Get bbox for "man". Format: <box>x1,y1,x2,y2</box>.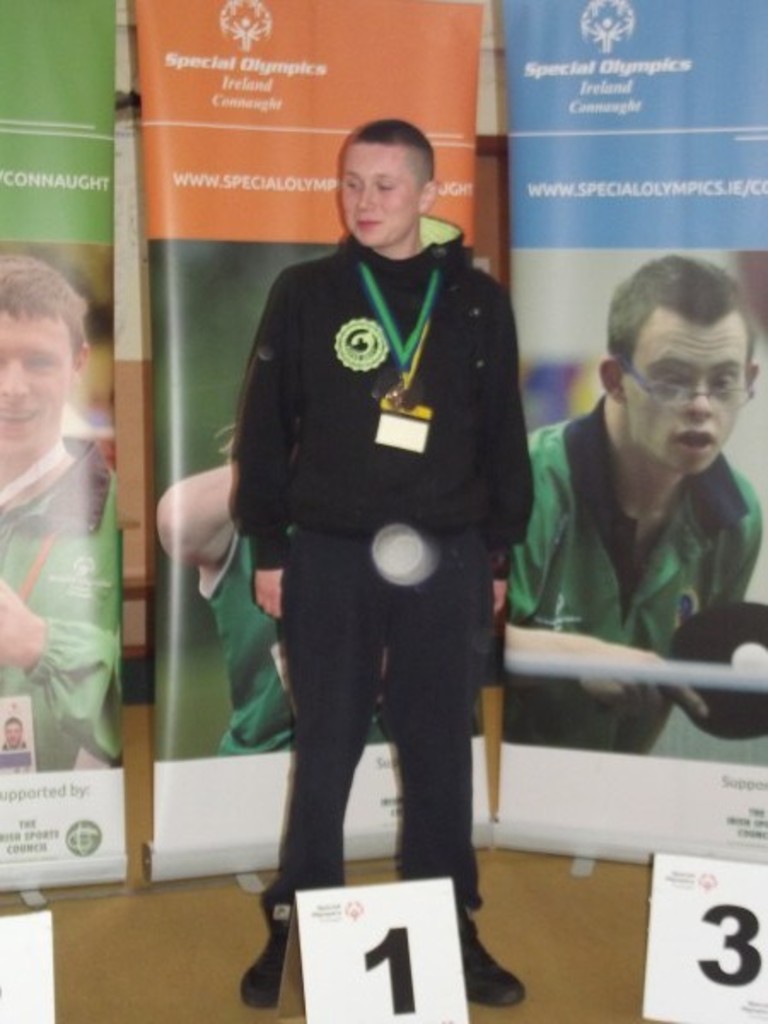
<box>507,258,767,758</box>.
